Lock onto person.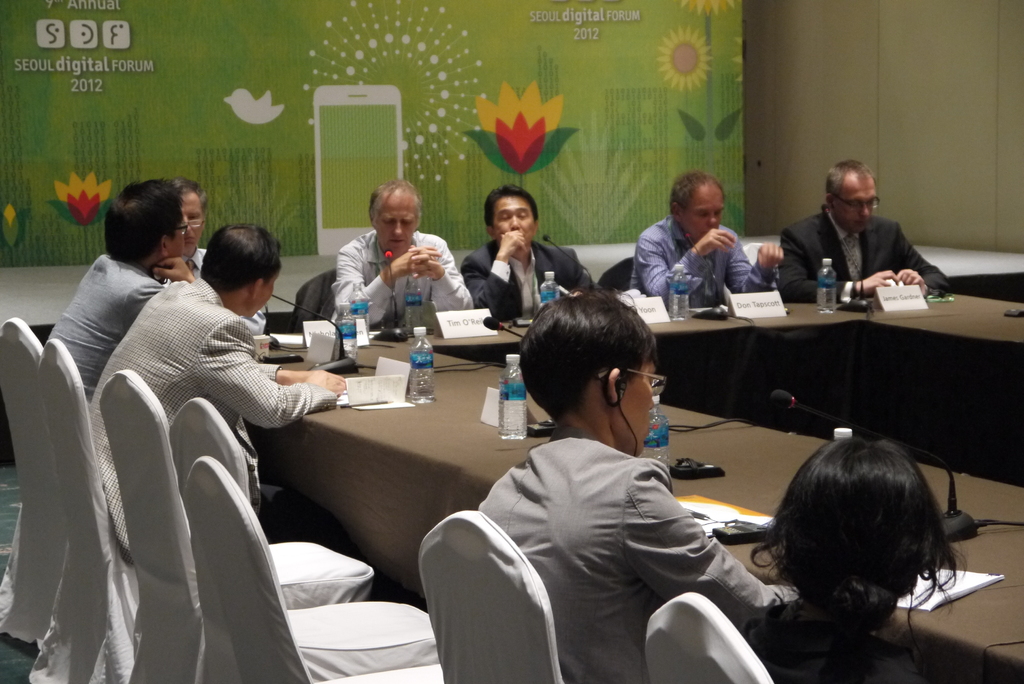
Locked: detection(620, 175, 789, 312).
